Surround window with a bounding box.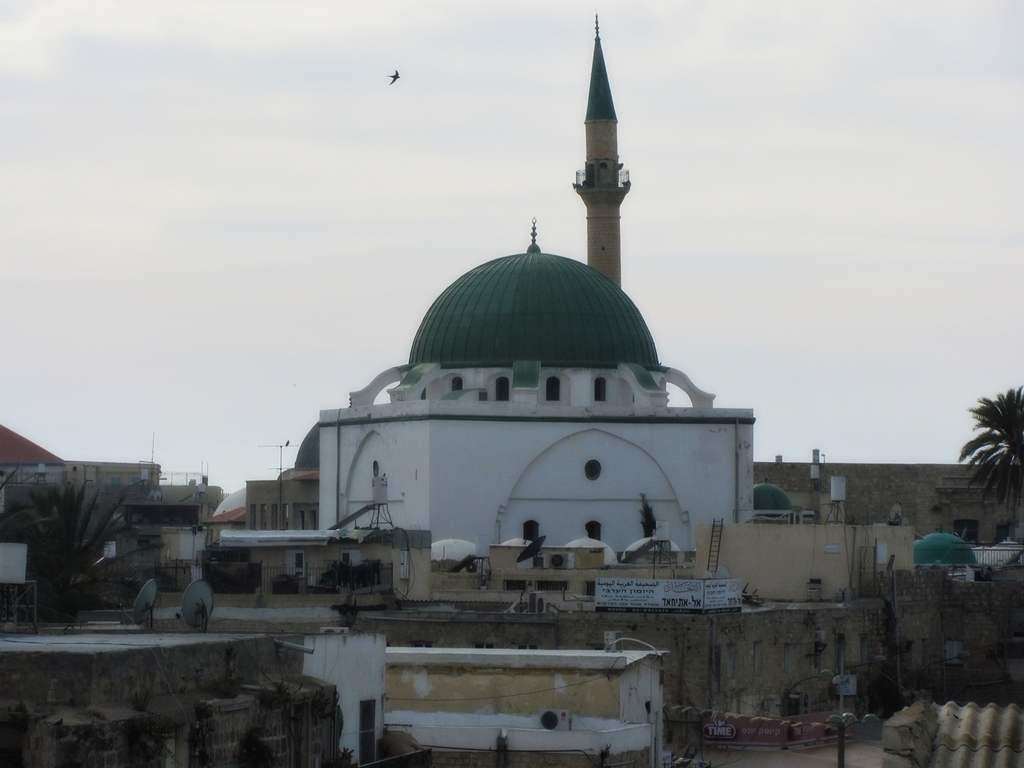
[782,641,791,674].
